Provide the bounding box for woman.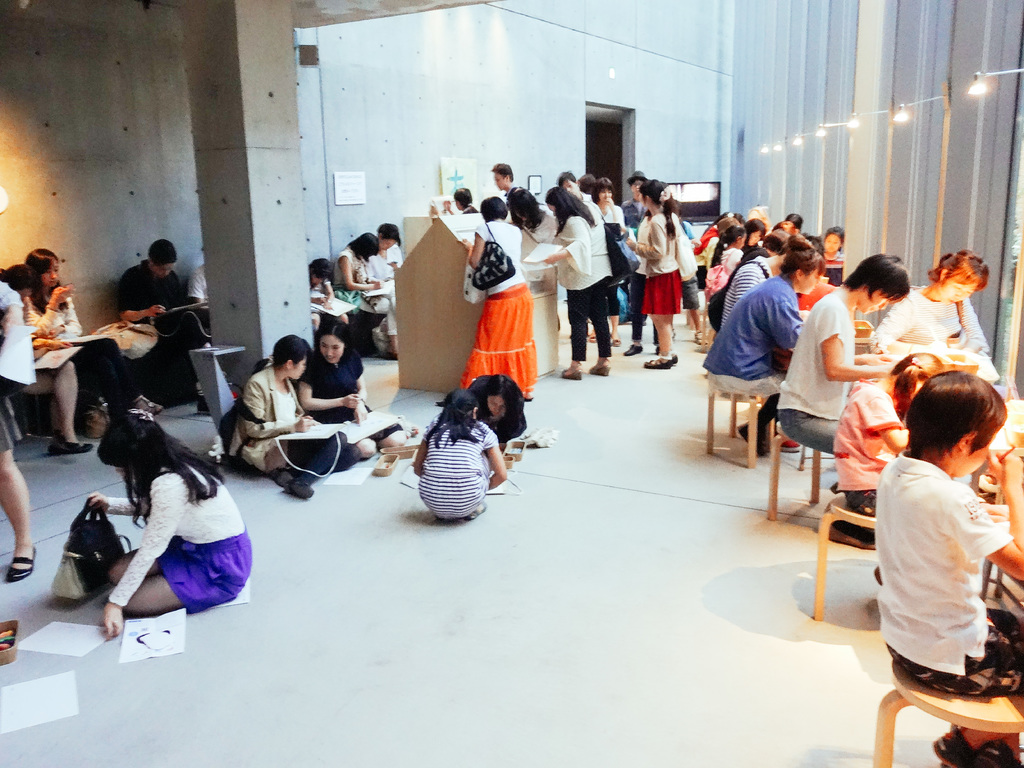
detection(435, 195, 534, 410).
